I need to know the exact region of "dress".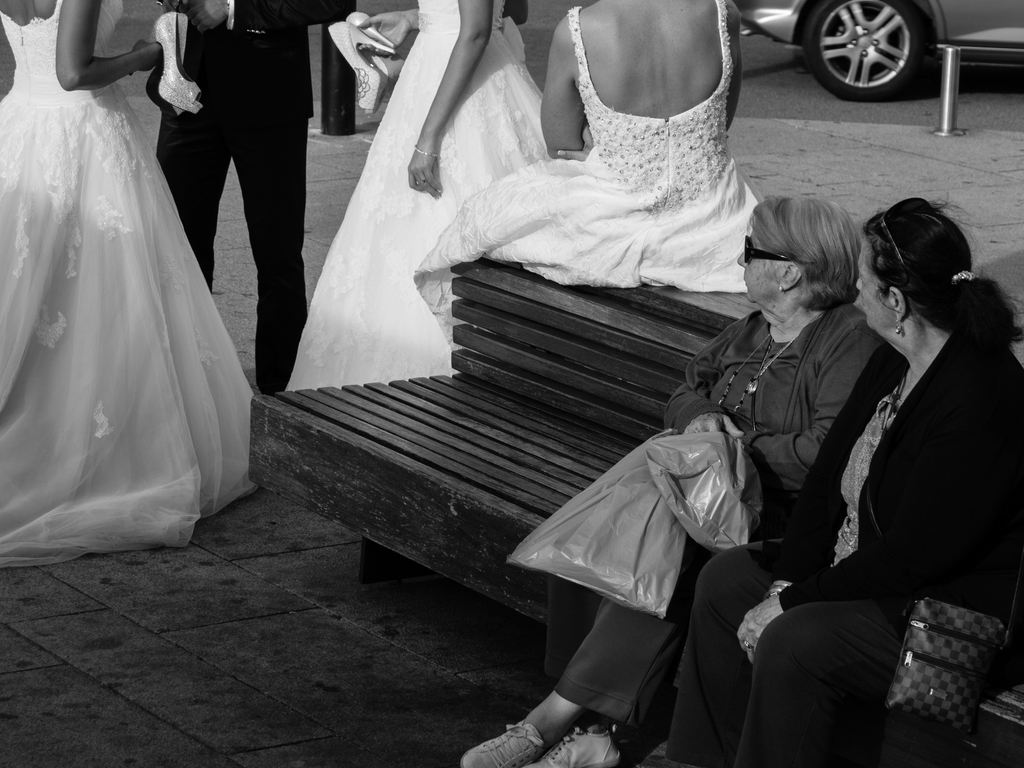
Region: pyautogui.locateOnScreen(0, 0, 264, 569).
